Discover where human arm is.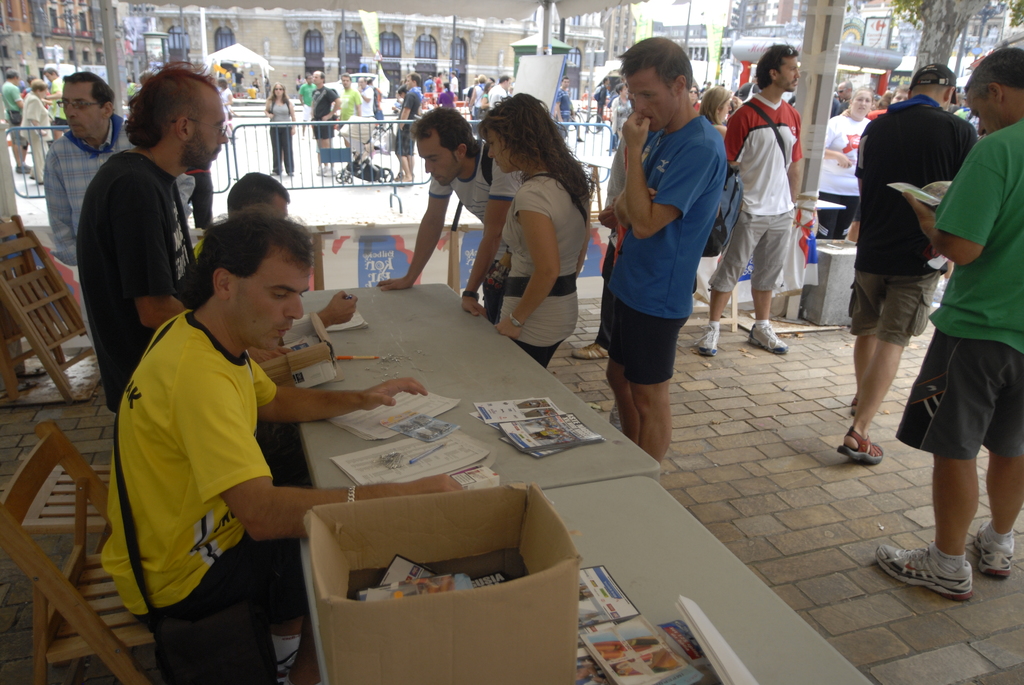
Discovered at <bbox>221, 89, 234, 108</bbox>.
